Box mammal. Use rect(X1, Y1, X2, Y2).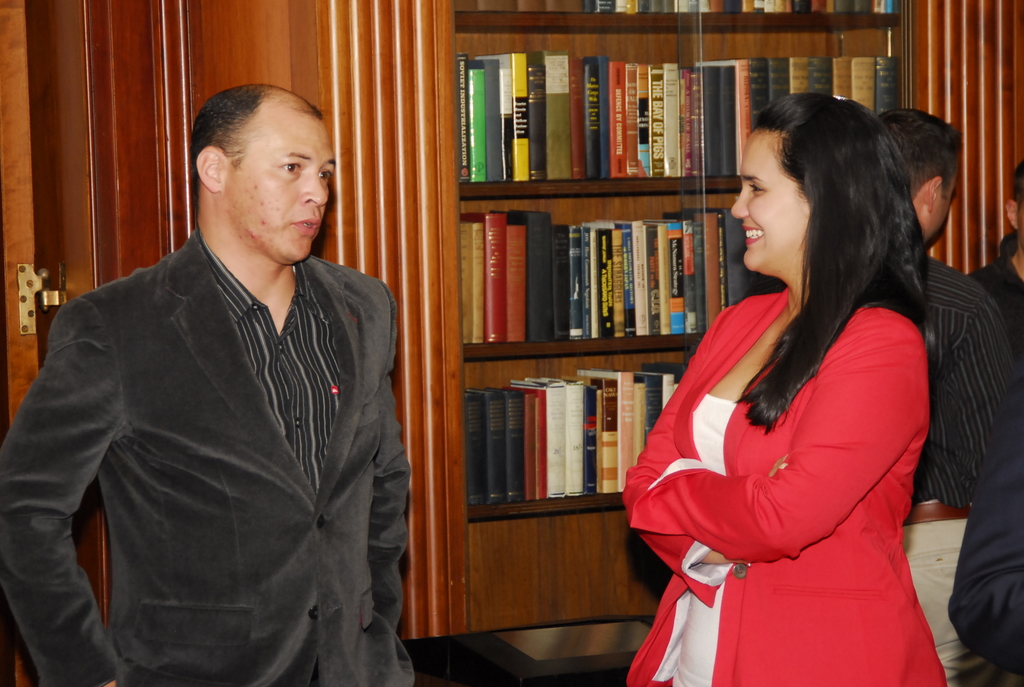
rect(0, 81, 418, 686).
